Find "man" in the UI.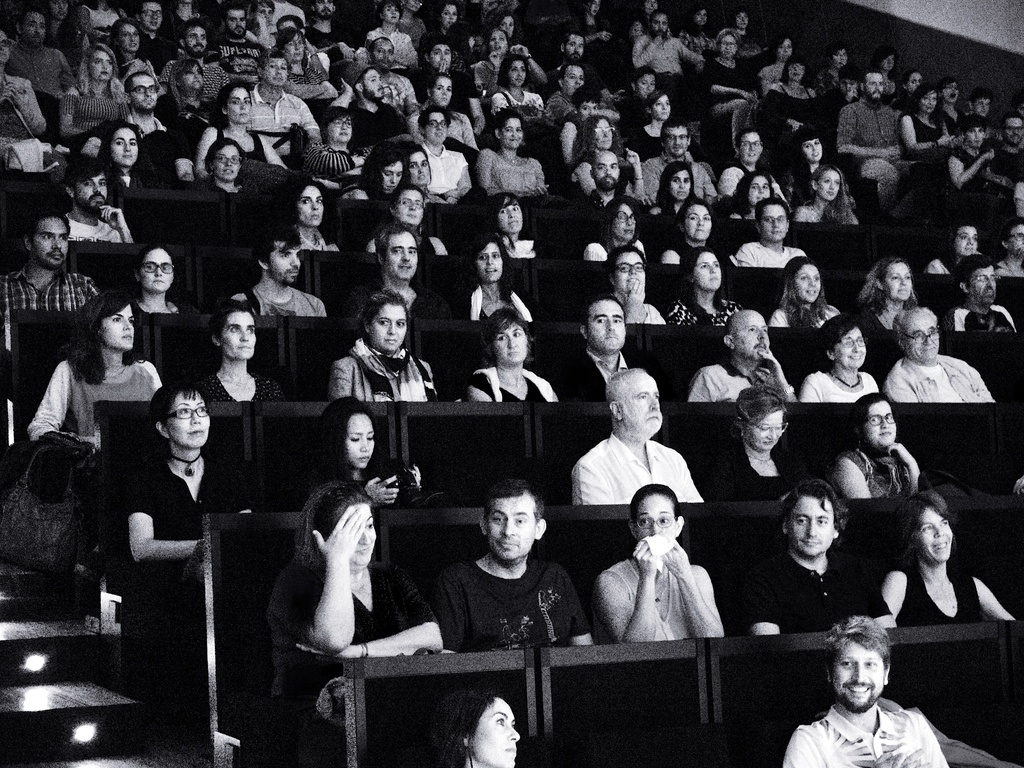
UI element at {"x1": 138, "y1": 0, "x2": 170, "y2": 66}.
